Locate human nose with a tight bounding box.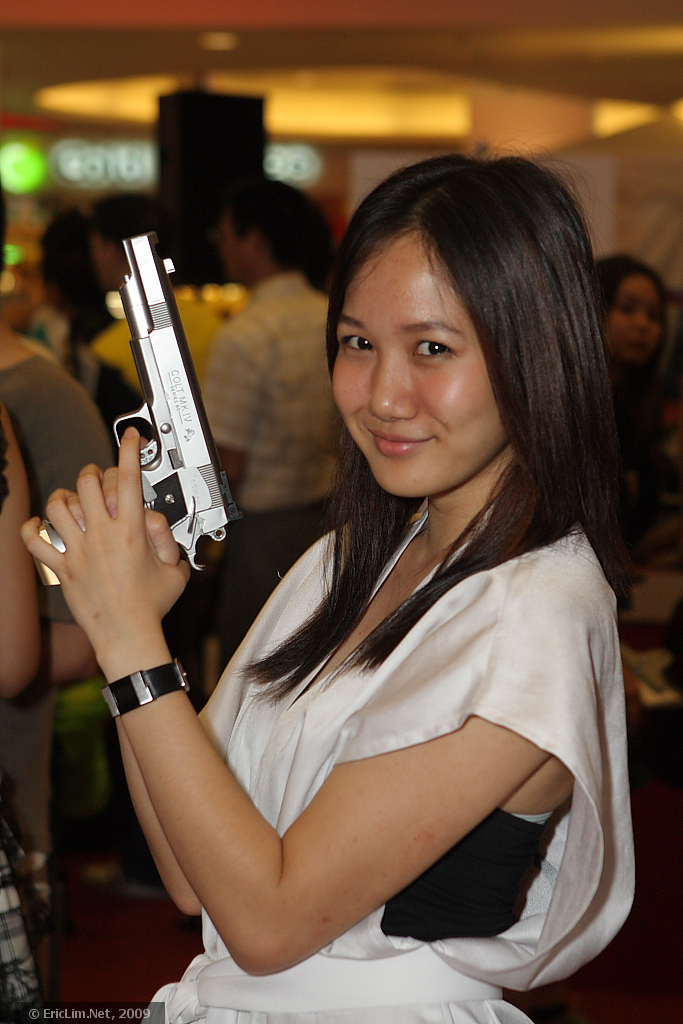
bbox(630, 308, 649, 331).
